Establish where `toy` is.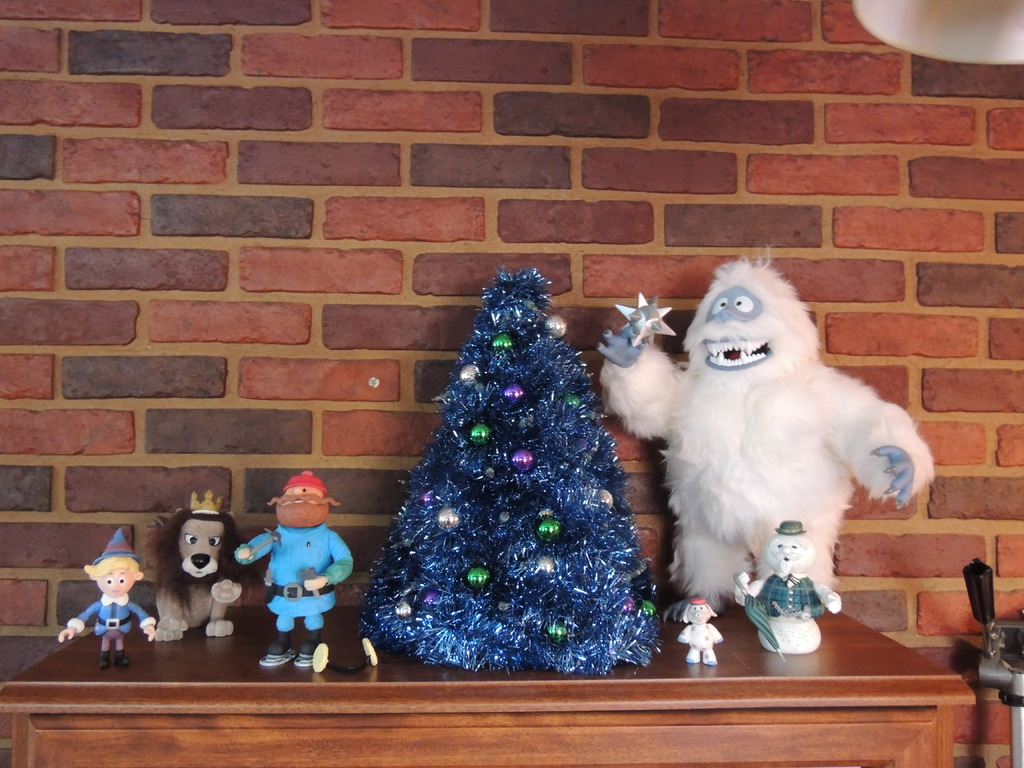
Established at 240 471 346 669.
